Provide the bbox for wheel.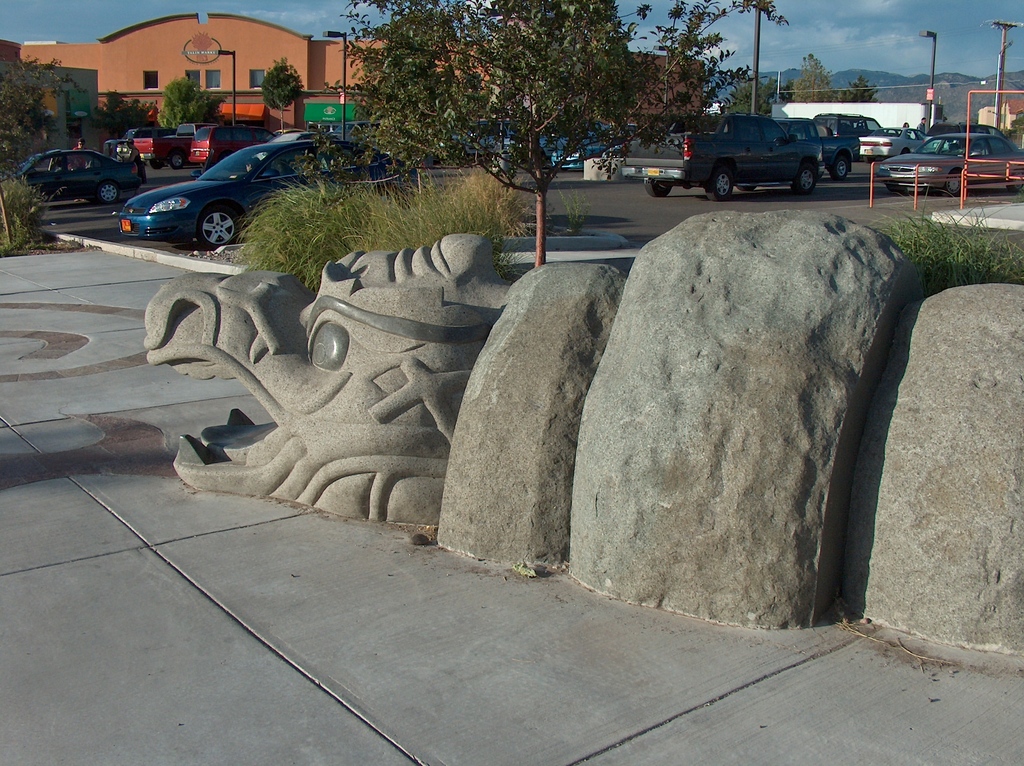
bbox=[738, 185, 756, 193].
